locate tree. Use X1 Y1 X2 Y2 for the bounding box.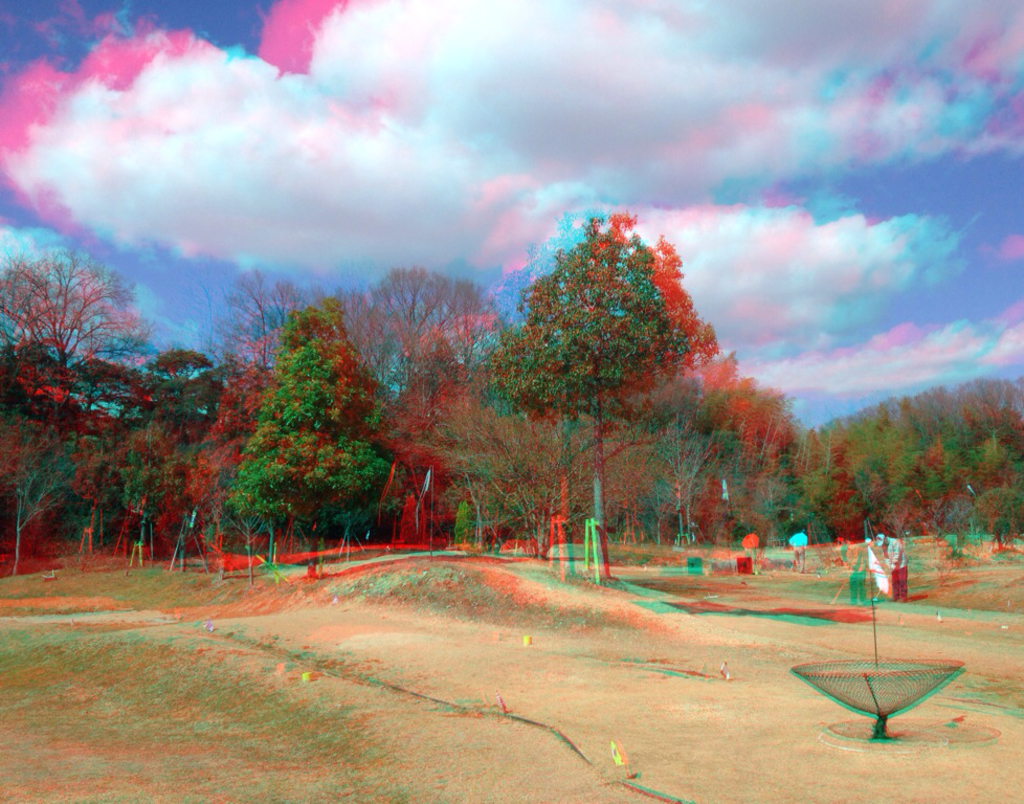
785 372 1023 542.
